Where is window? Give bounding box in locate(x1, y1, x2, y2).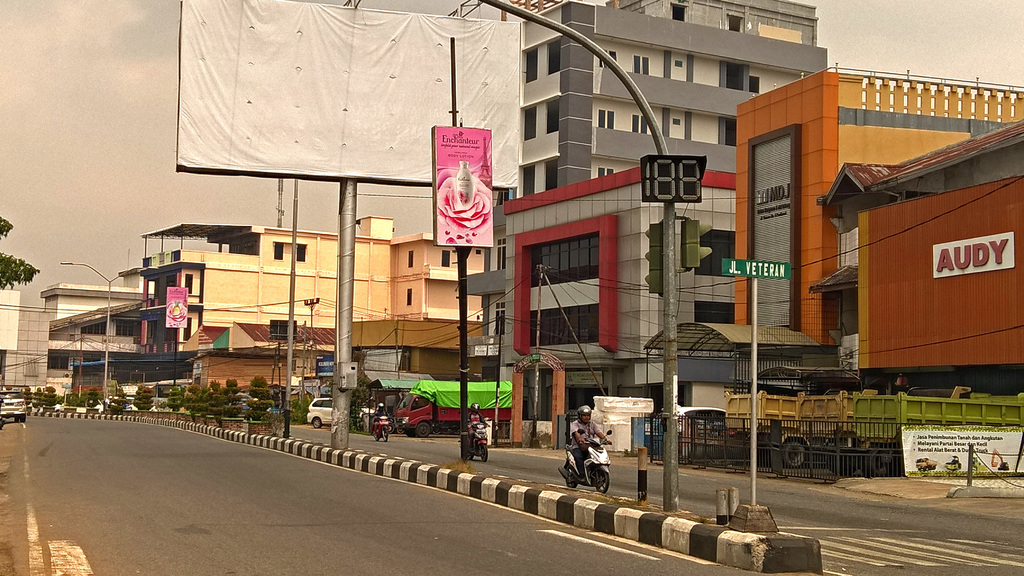
locate(695, 227, 739, 275).
